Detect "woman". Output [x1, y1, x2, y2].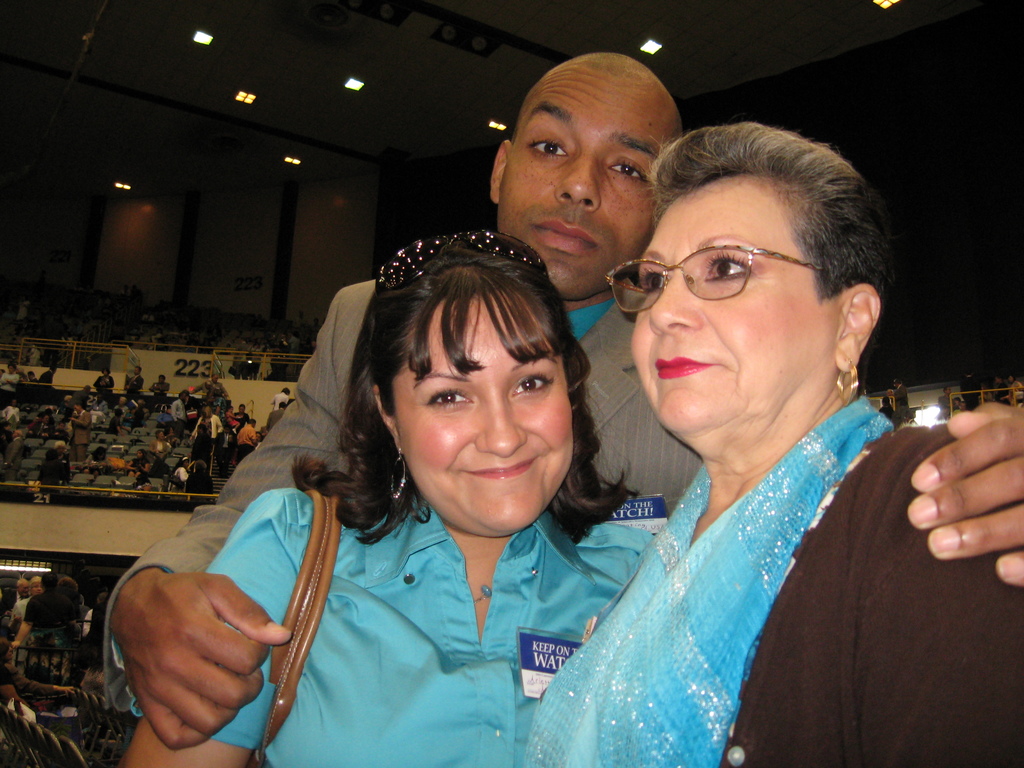
[17, 296, 30, 335].
